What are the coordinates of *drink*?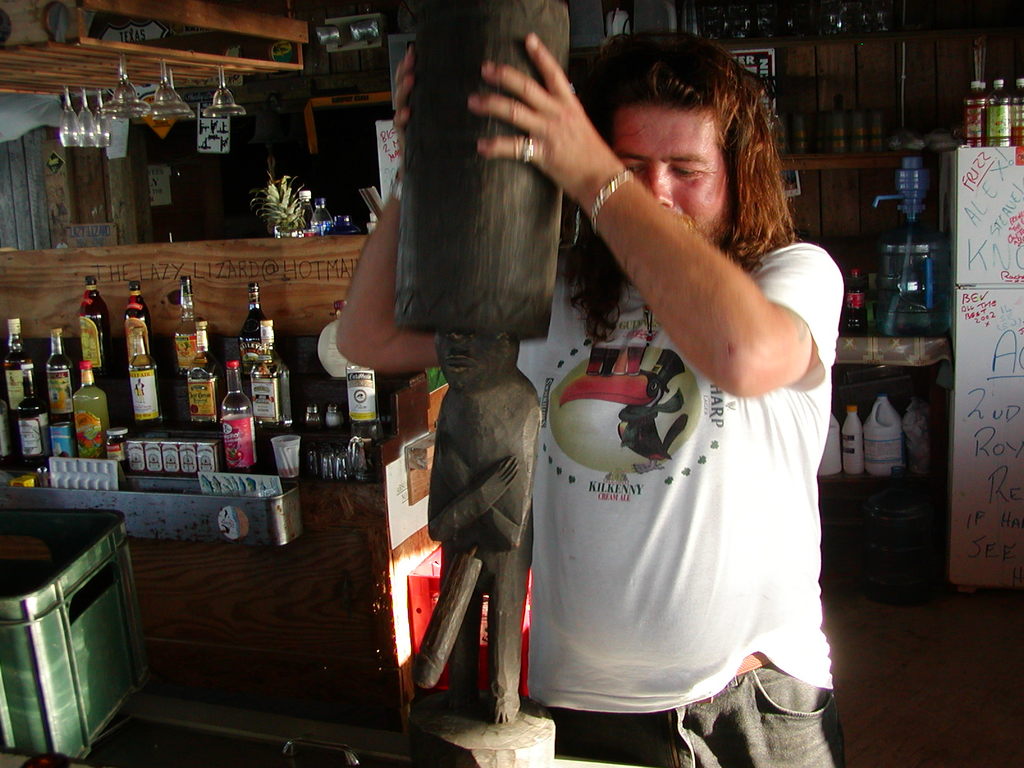
pyautogui.locateOnScreen(172, 275, 200, 375).
